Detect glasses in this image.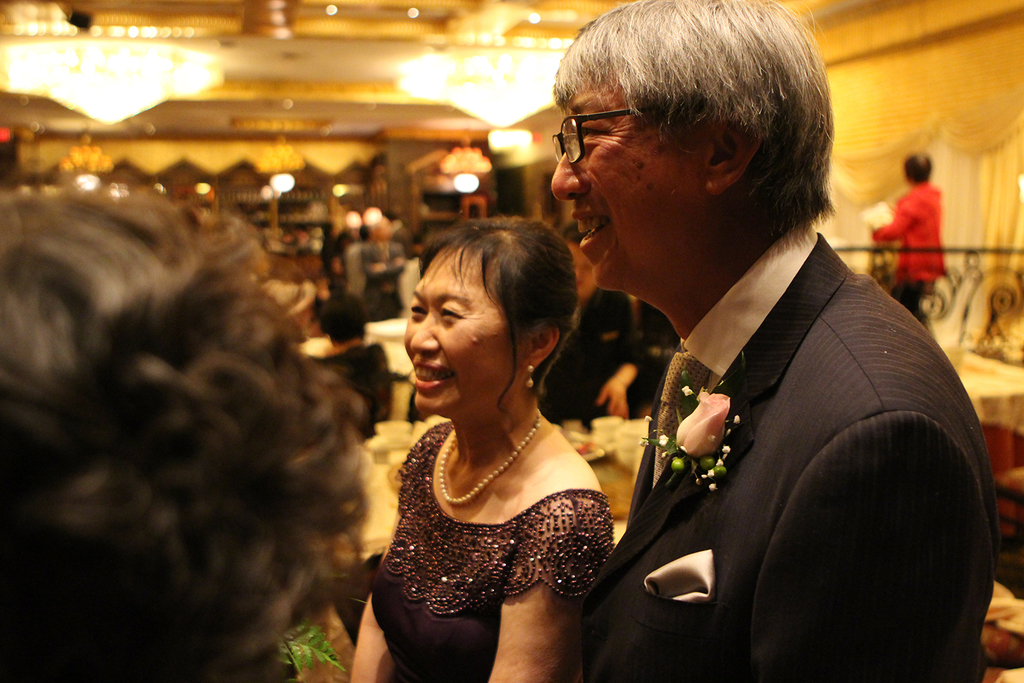
Detection: left=550, top=108, right=641, bottom=164.
